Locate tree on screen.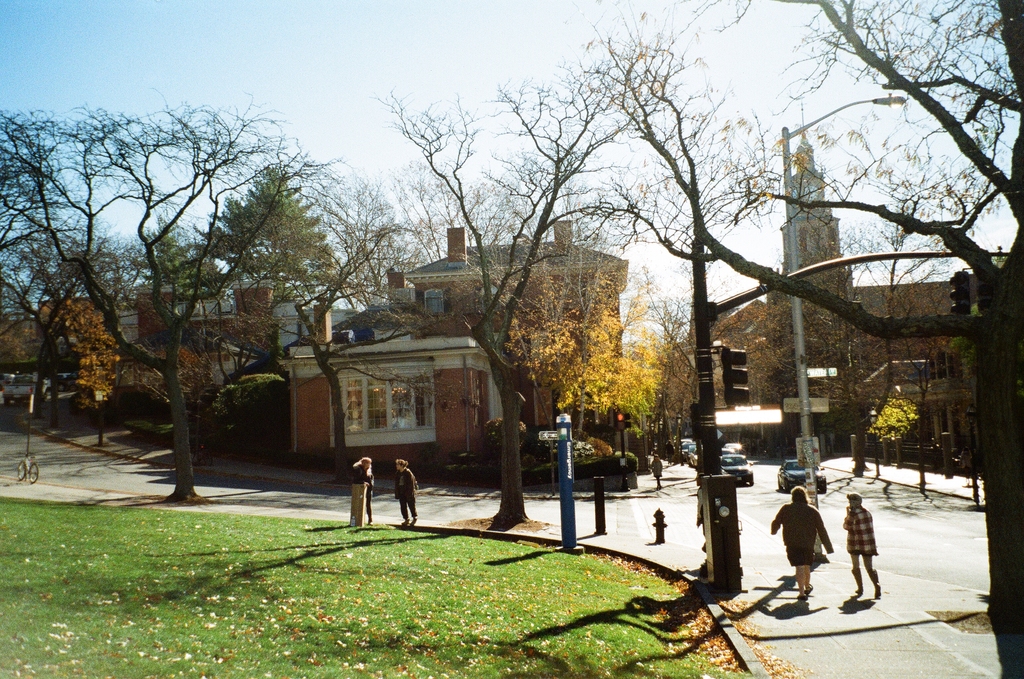
On screen at detection(520, 278, 667, 426).
